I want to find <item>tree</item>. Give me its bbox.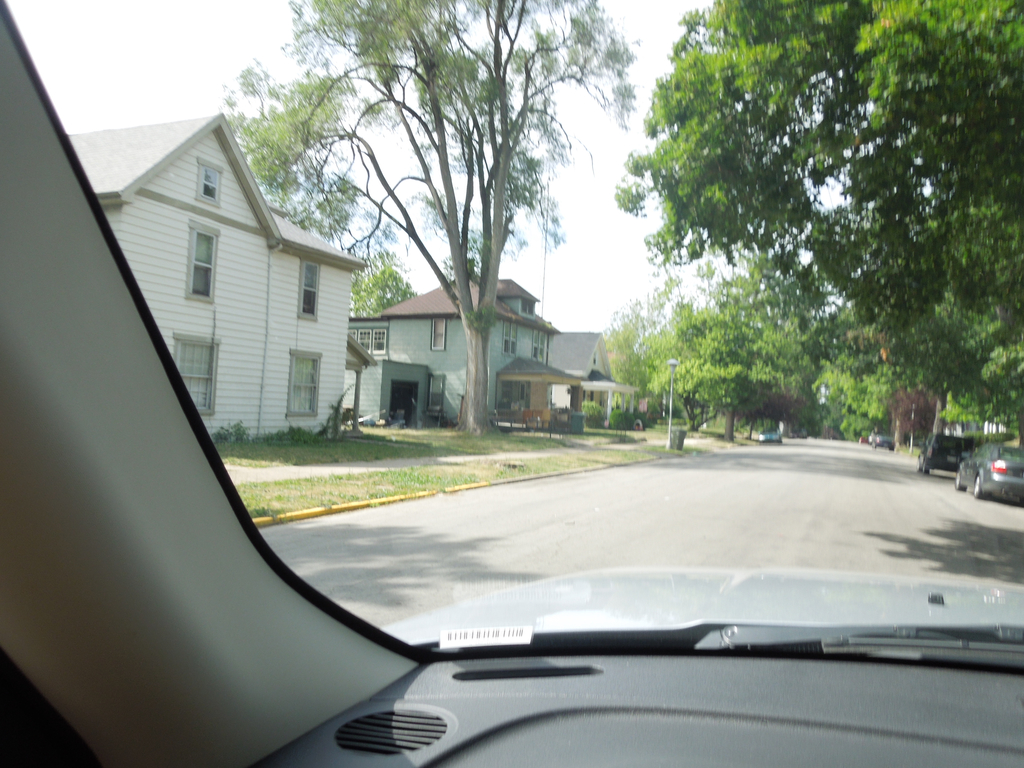
{"left": 812, "top": 200, "right": 1023, "bottom": 444}.
